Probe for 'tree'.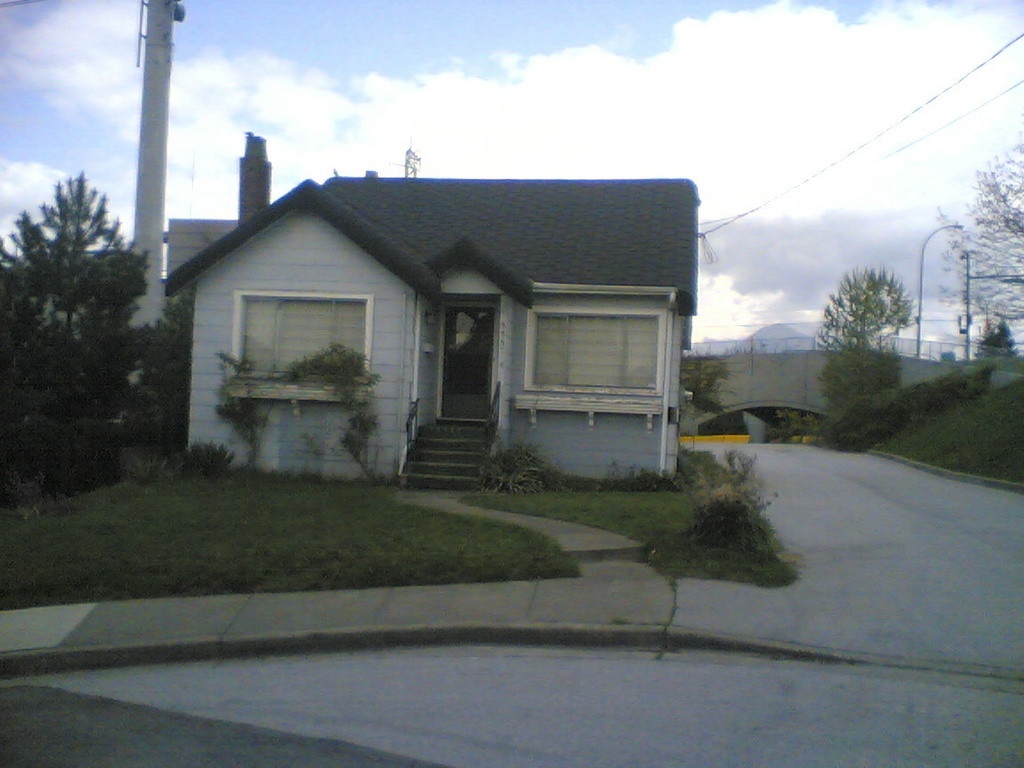
Probe result: Rect(679, 342, 740, 419).
